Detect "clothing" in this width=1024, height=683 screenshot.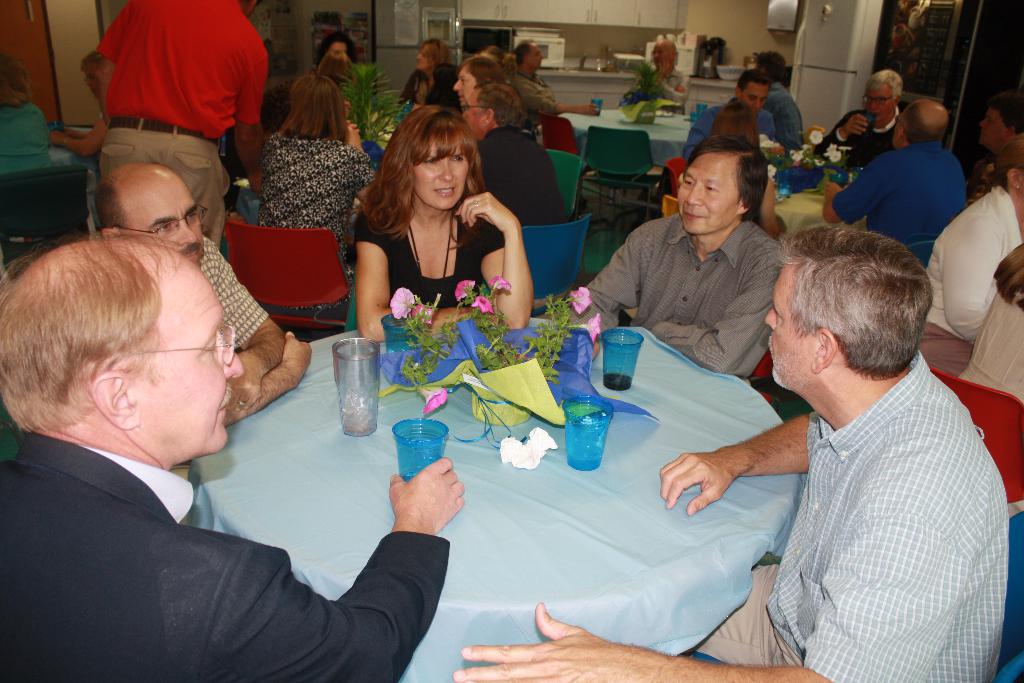
Detection: <box>682,95,776,167</box>.
